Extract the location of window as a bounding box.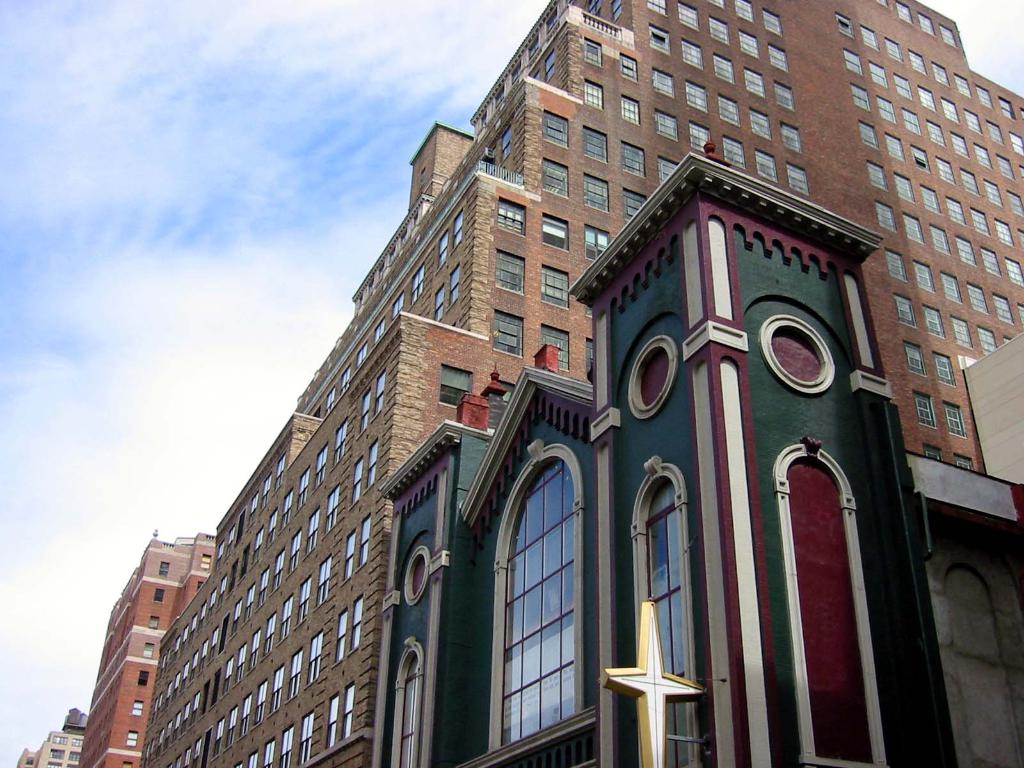
{"left": 271, "top": 549, "right": 287, "bottom": 593}.
